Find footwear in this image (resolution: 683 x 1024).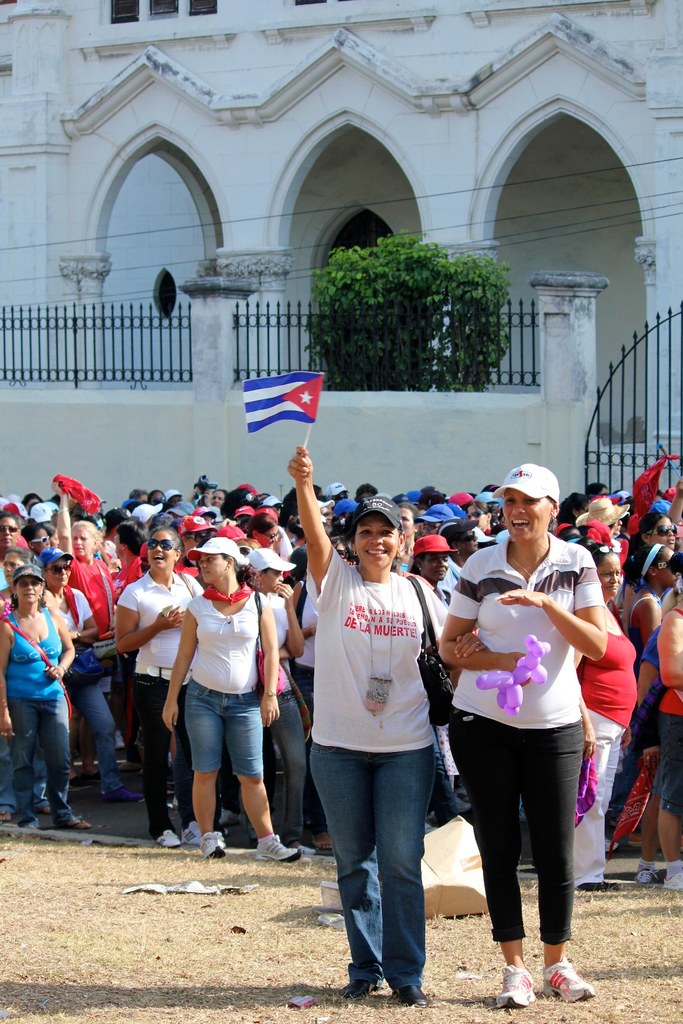
<bbox>629, 858, 660, 892</bbox>.
